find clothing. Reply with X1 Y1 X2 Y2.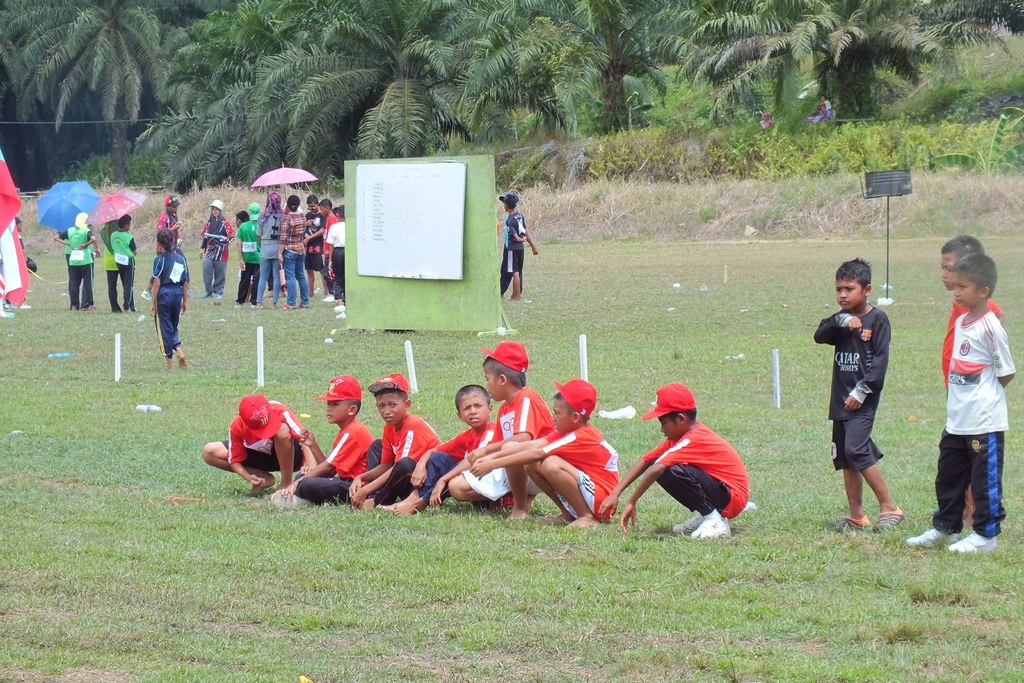
232 218 261 294.
